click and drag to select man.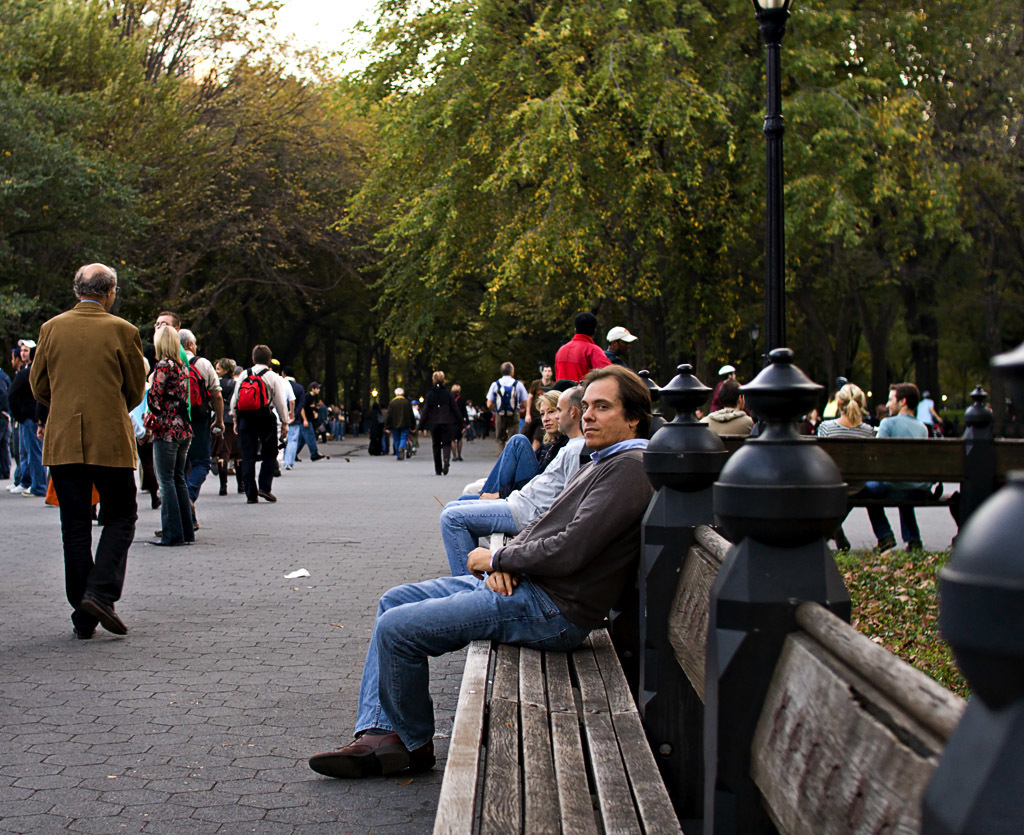
Selection: 308:365:651:785.
